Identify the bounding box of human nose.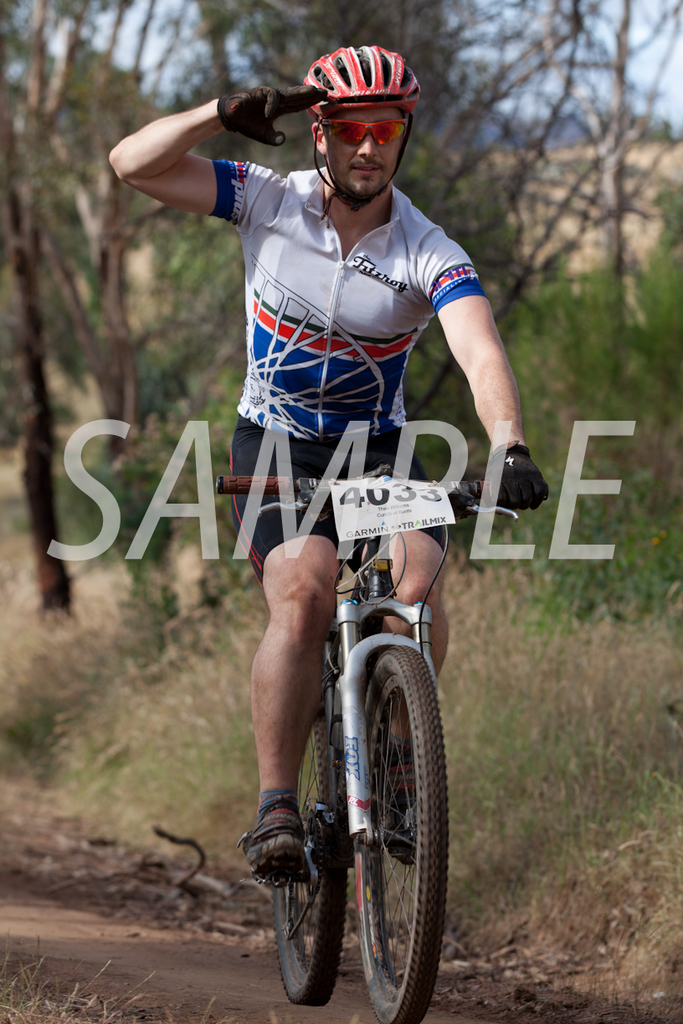
(left=361, top=135, right=375, bottom=156).
